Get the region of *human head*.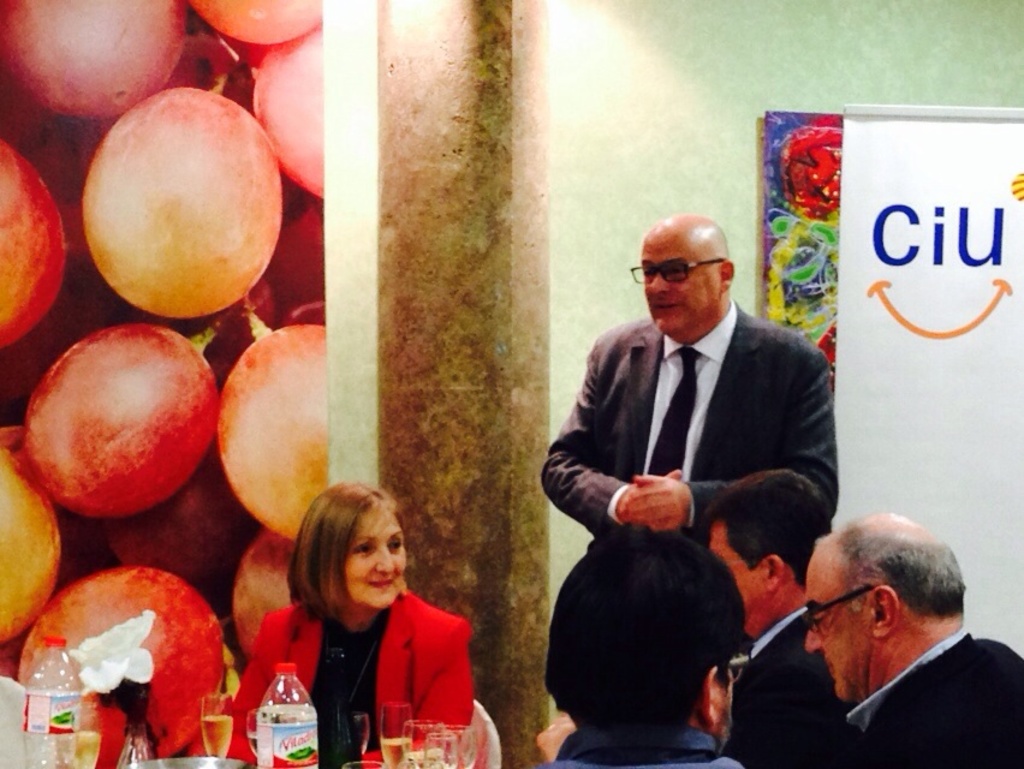
rect(637, 215, 737, 332).
